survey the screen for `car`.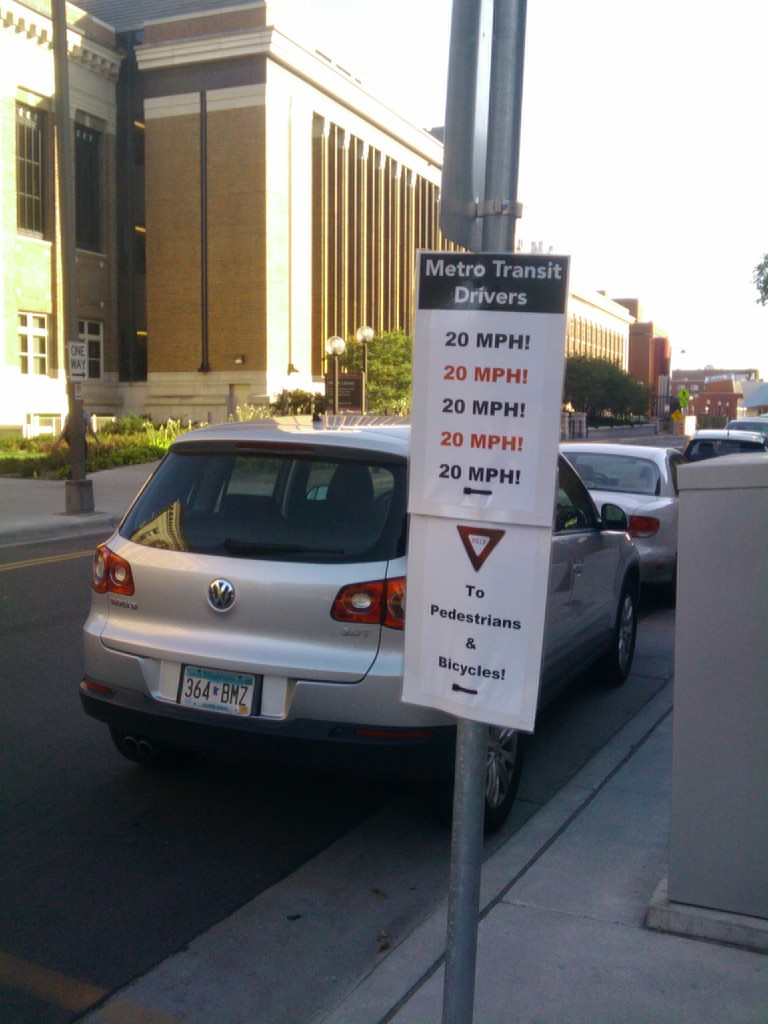
Survey found: x1=676, y1=430, x2=762, y2=461.
